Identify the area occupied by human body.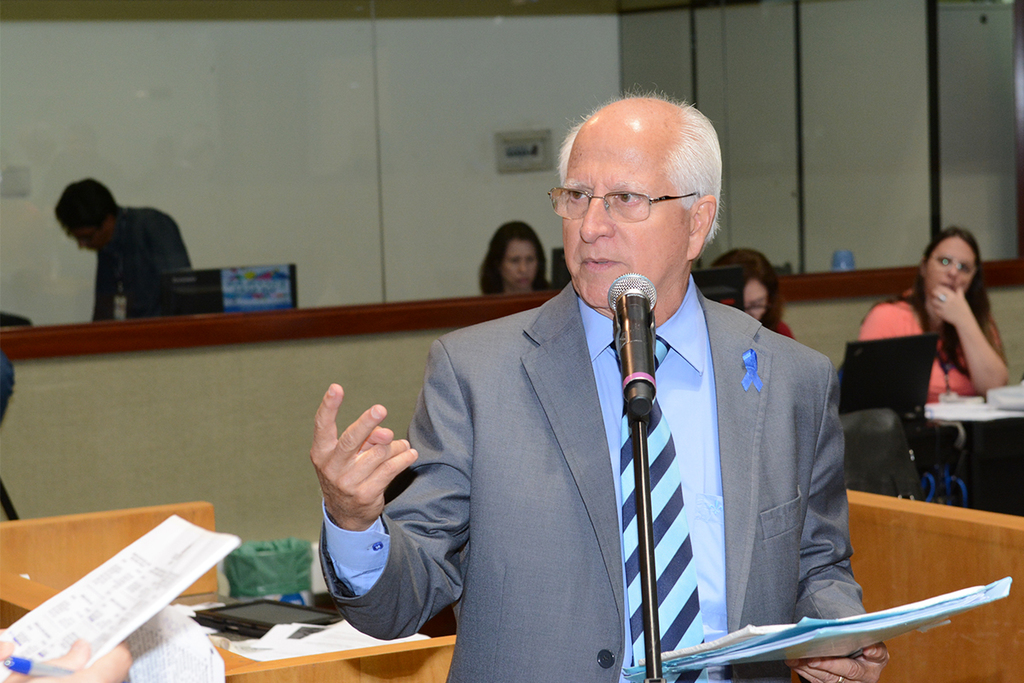
Area: locate(713, 237, 788, 334).
